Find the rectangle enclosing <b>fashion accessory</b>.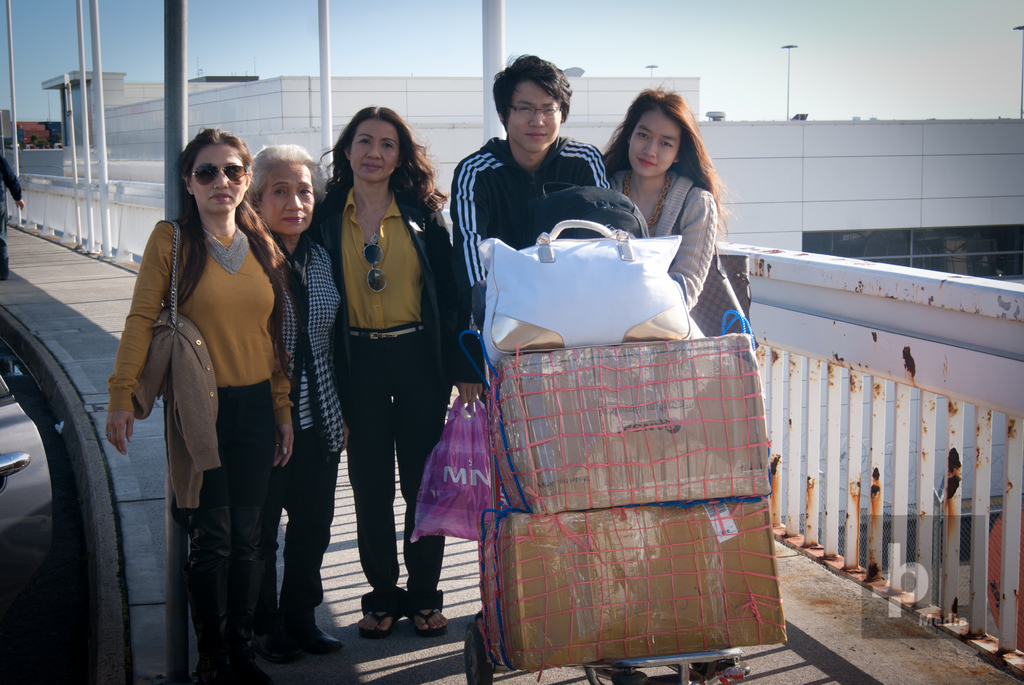
bbox=(366, 244, 387, 298).
